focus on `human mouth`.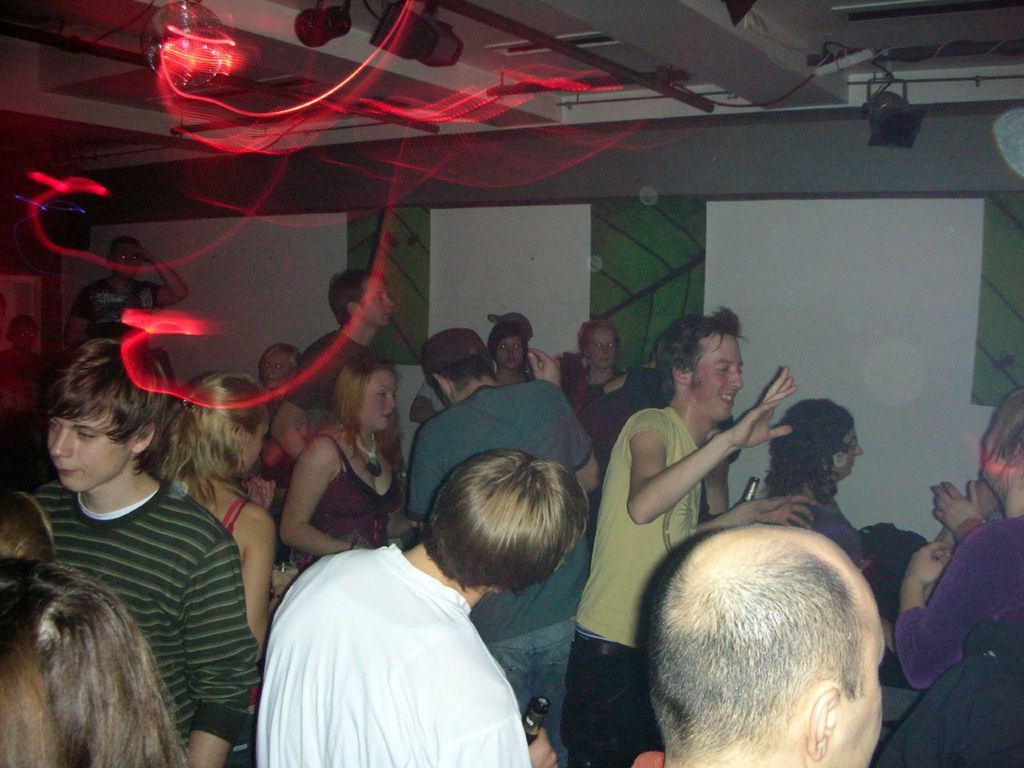
Focused at (left=720, top=392, right=732, bottom=406).
